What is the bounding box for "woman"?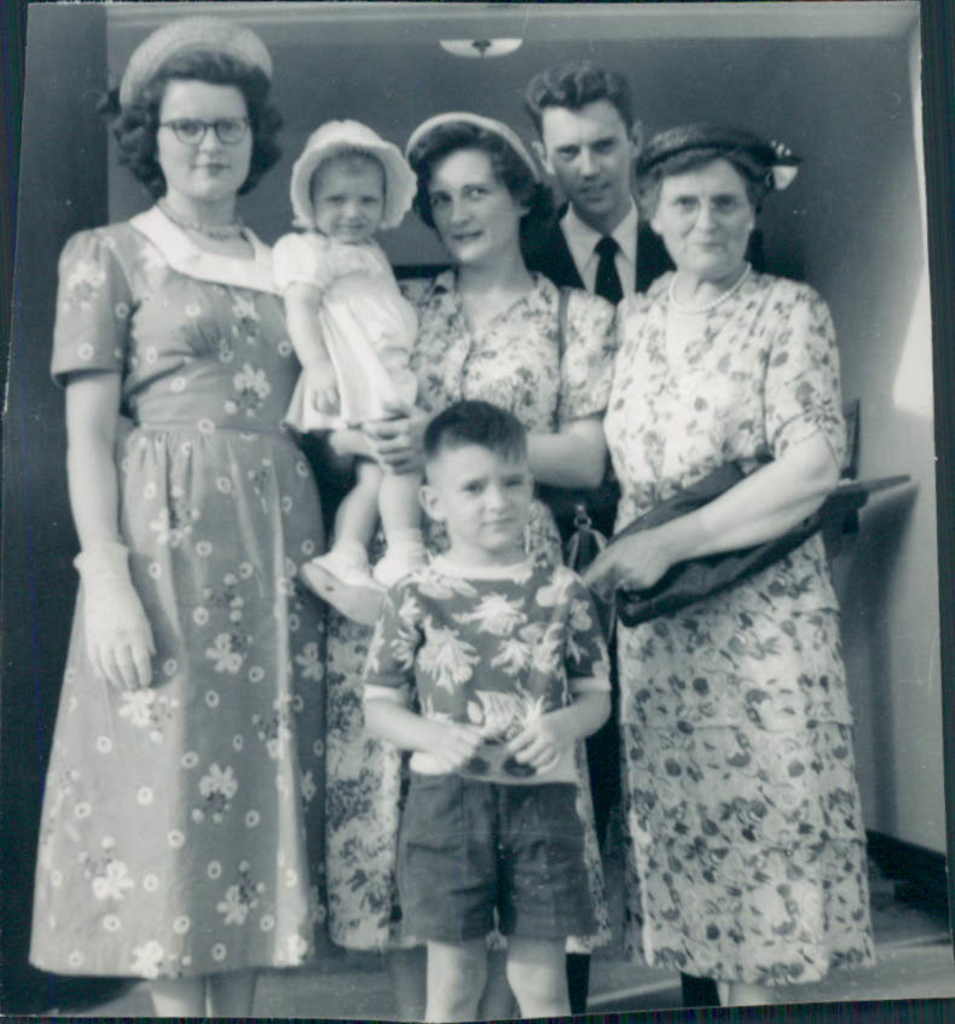
x1=614 y1=100 x2=881 y2=997.
